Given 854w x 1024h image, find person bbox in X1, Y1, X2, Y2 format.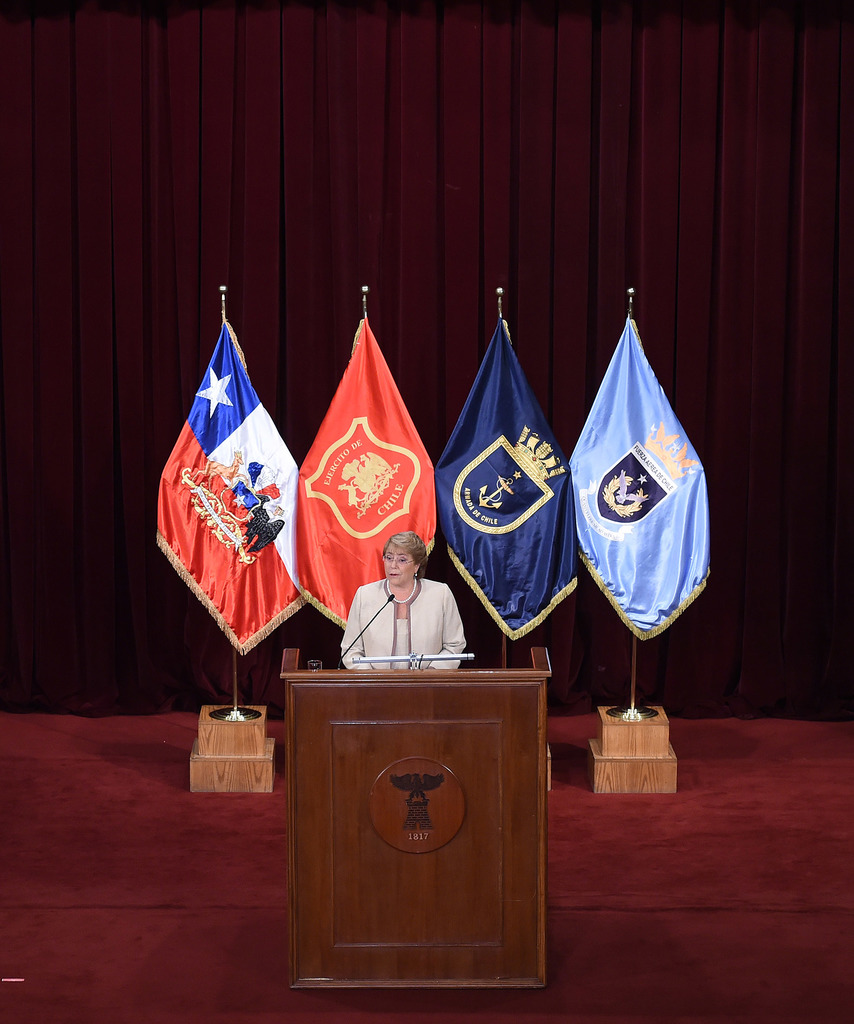
360, 532, 464, 672.
